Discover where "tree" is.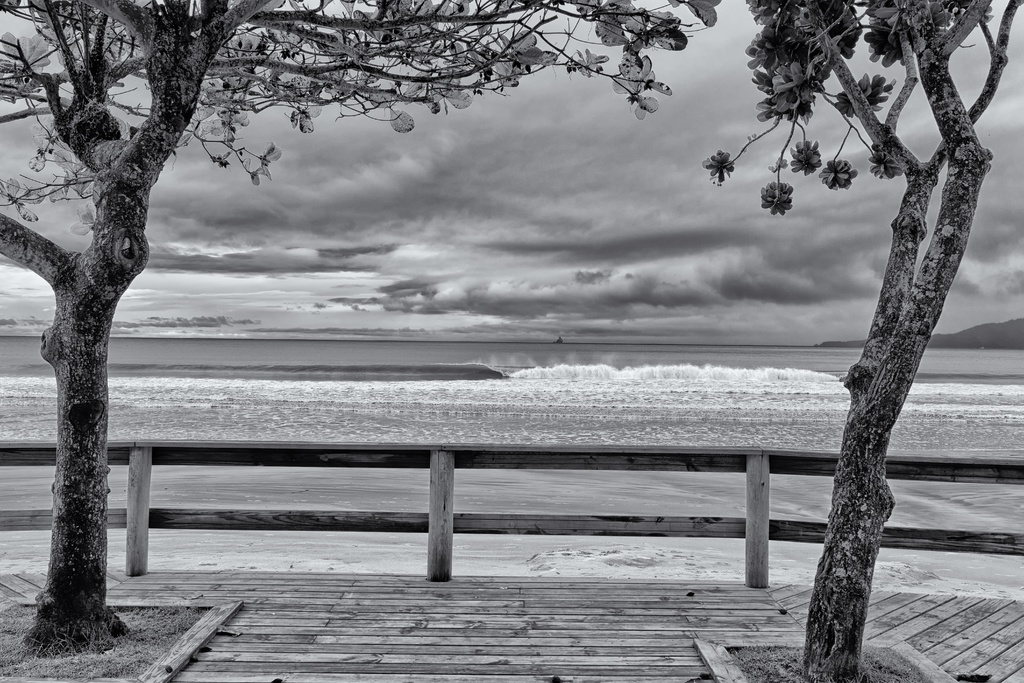
Discovered at locate(723, 17, 999, 629).
